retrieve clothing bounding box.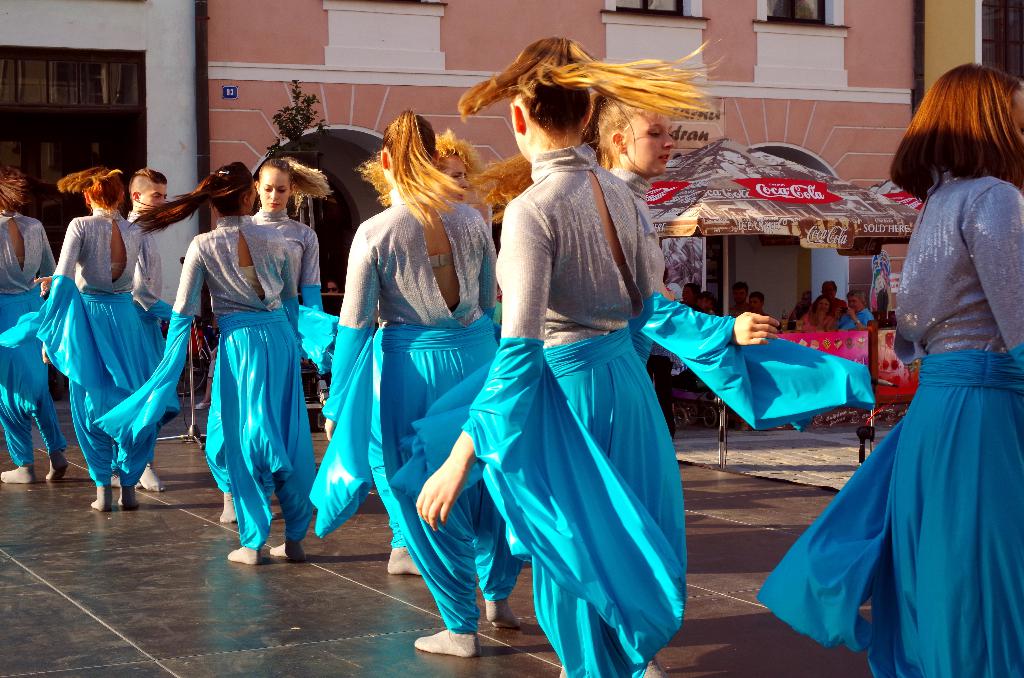
Bounding box: 93 212 316 547.
